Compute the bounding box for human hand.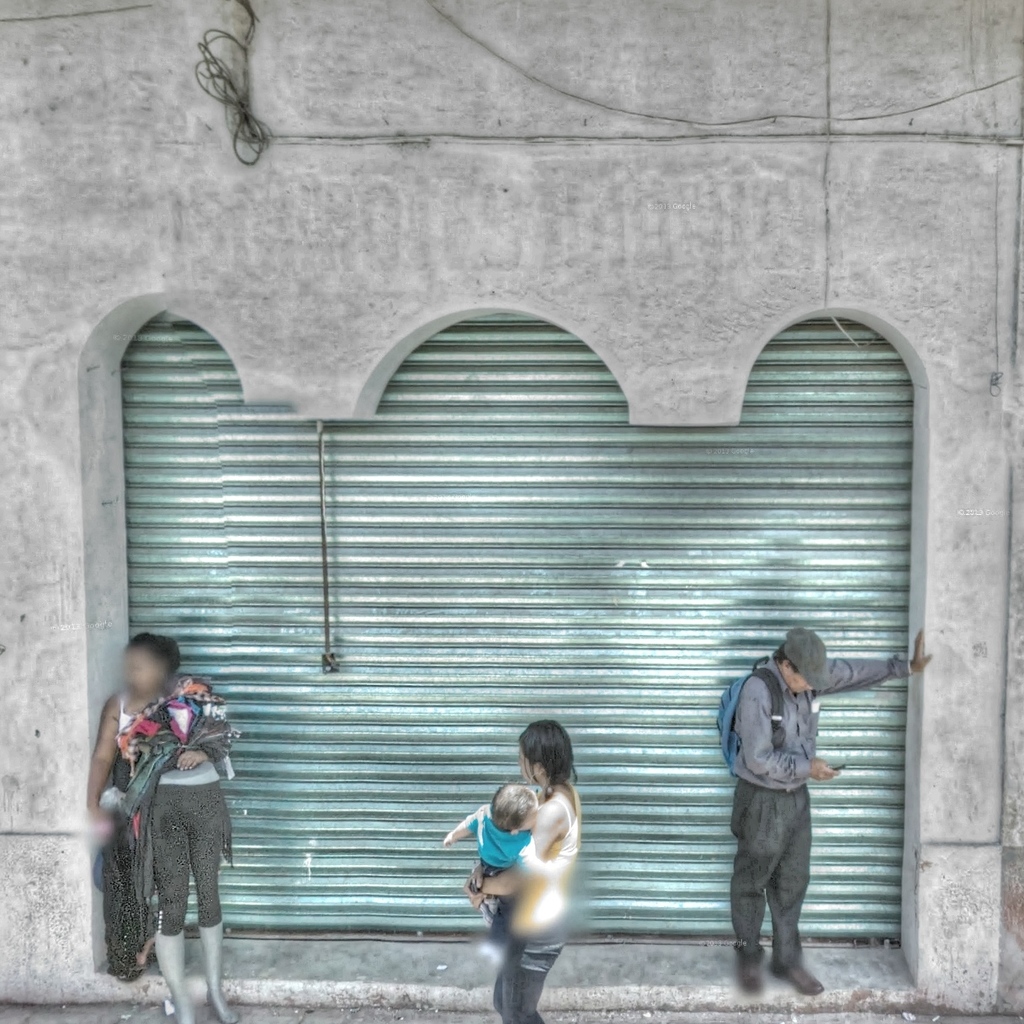
x1=175, y1=749, x2=210, y2=770.
